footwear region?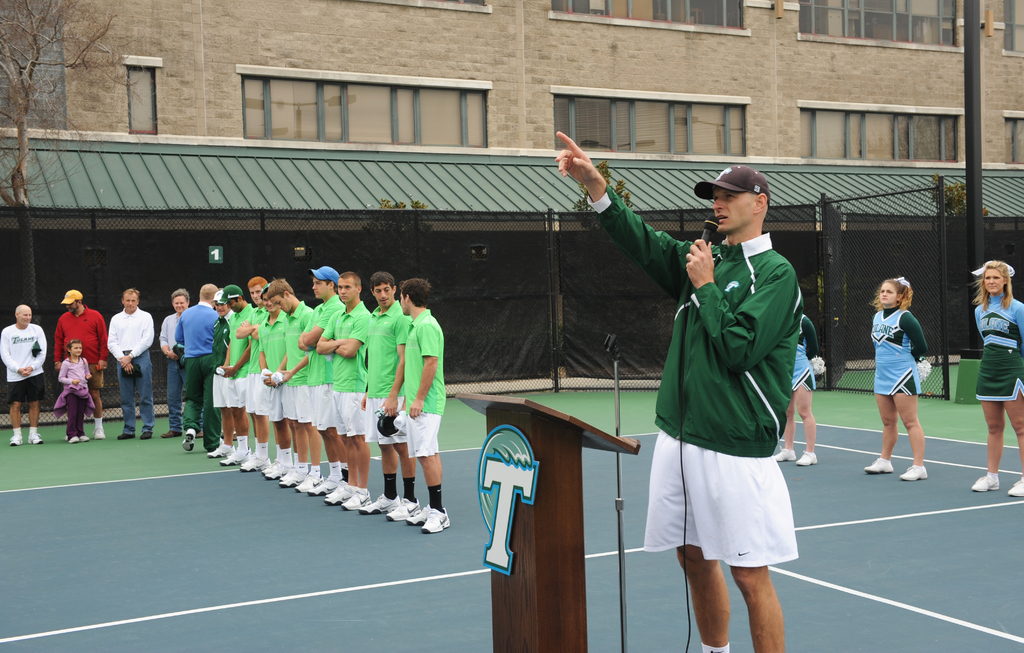
x1=219 y1=446 x2=252 y2=466
